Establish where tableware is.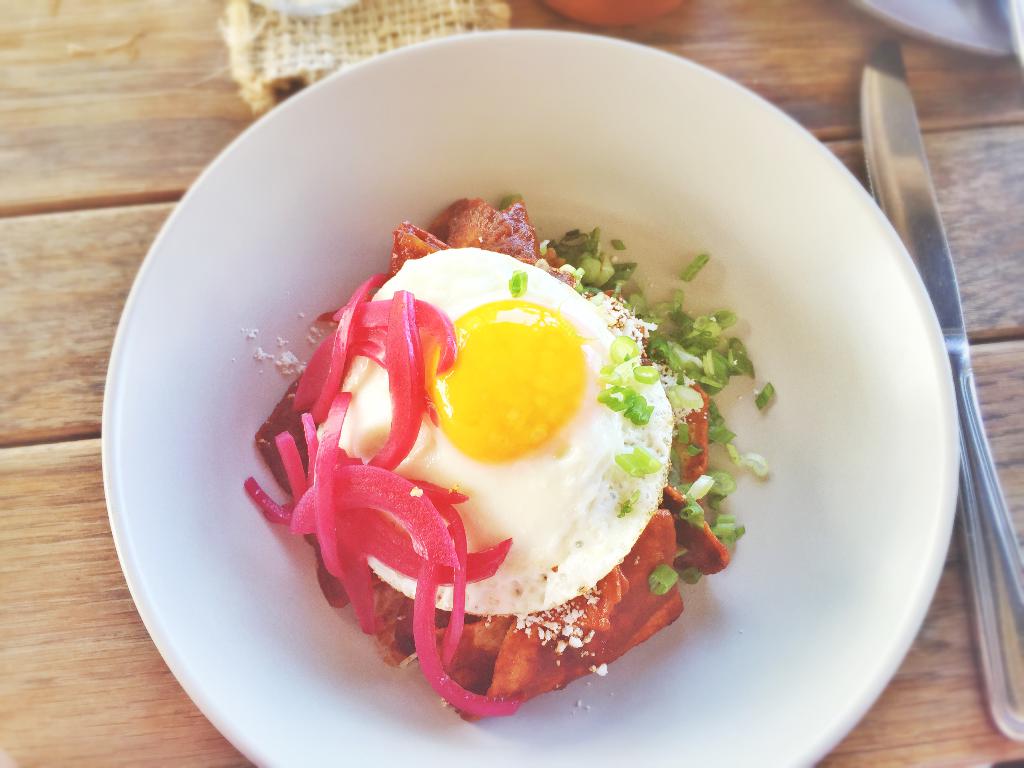
Established at 866/33/1023/741.
